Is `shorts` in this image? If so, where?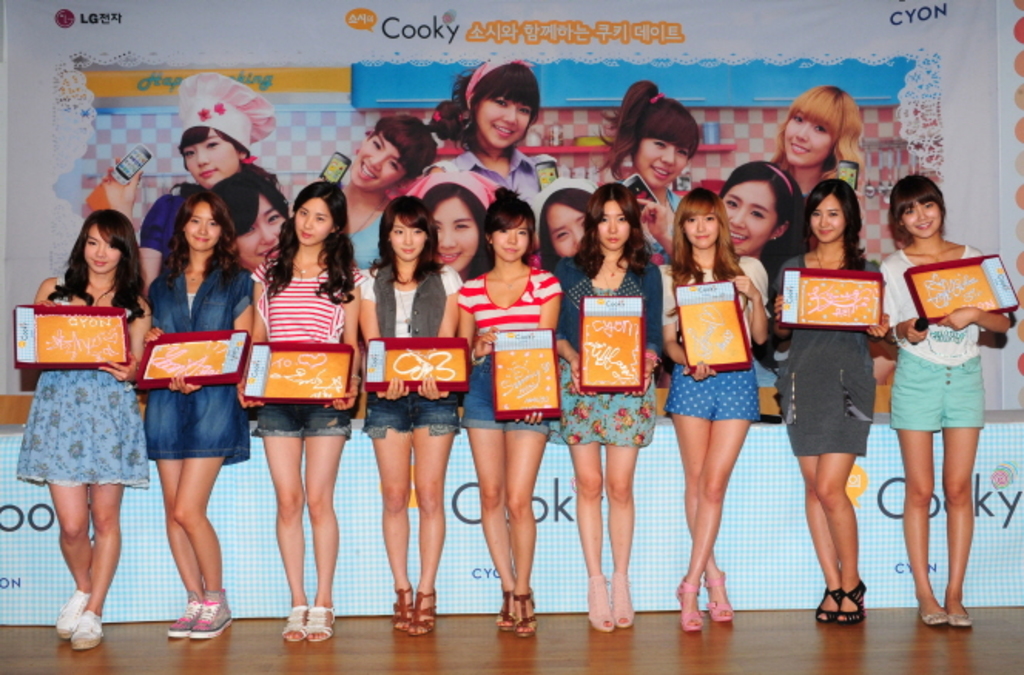
Yes, at 145 387 242 465.
